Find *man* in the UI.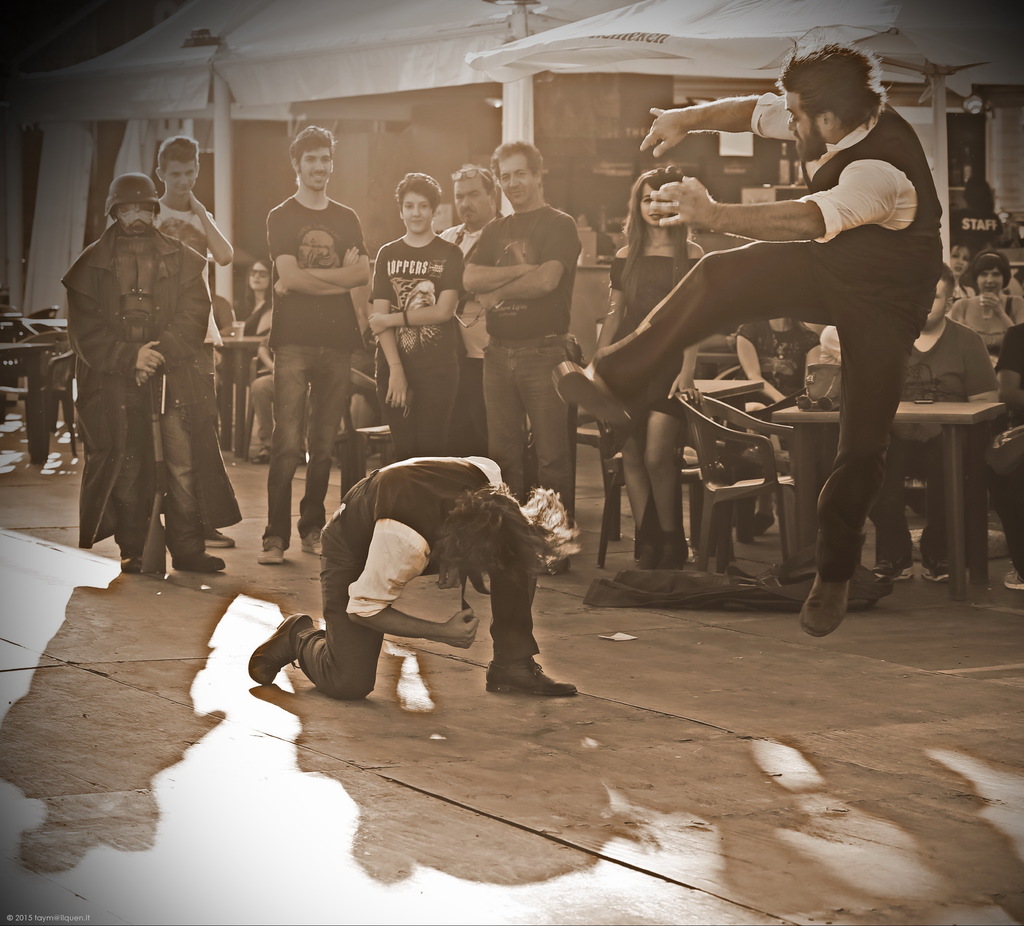
UI element at crop(266, 128, 372, 557).
